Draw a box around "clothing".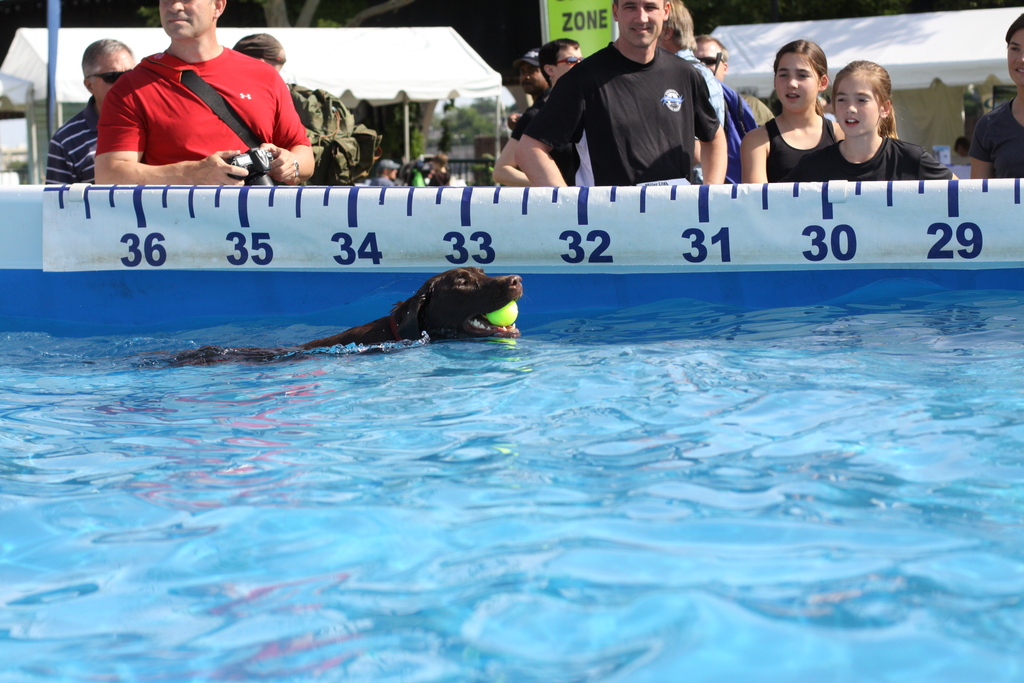
<box>788,144,949,179</box>.
